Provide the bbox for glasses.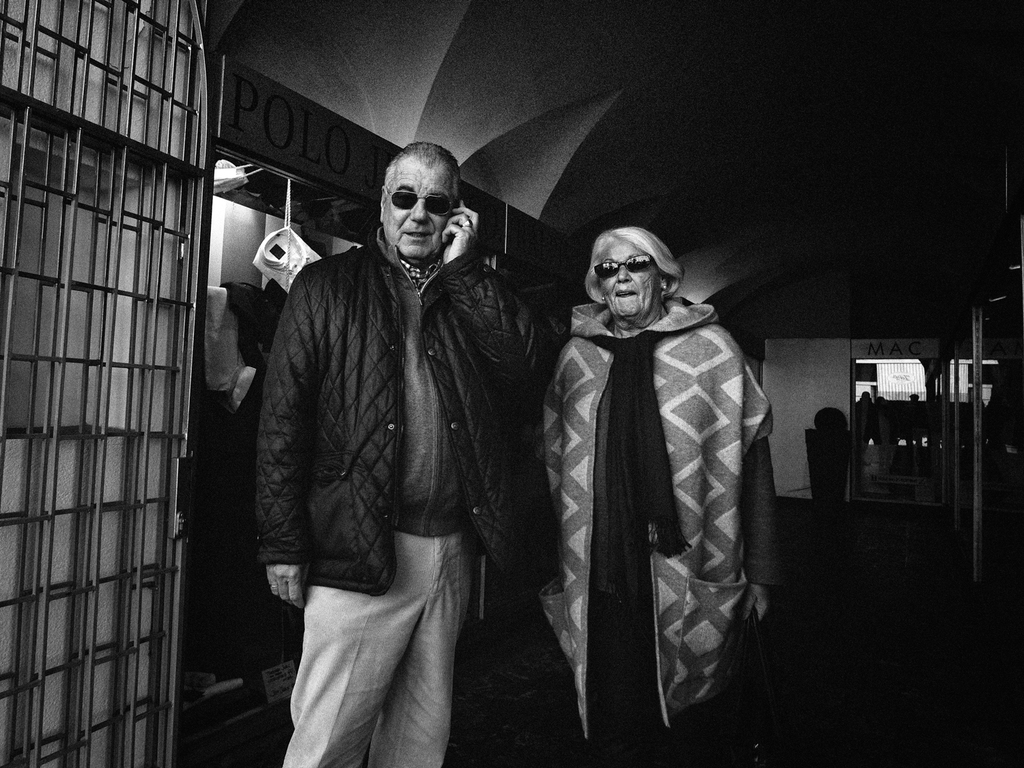
x1=386 y1=186 x2=464 y2=213.
